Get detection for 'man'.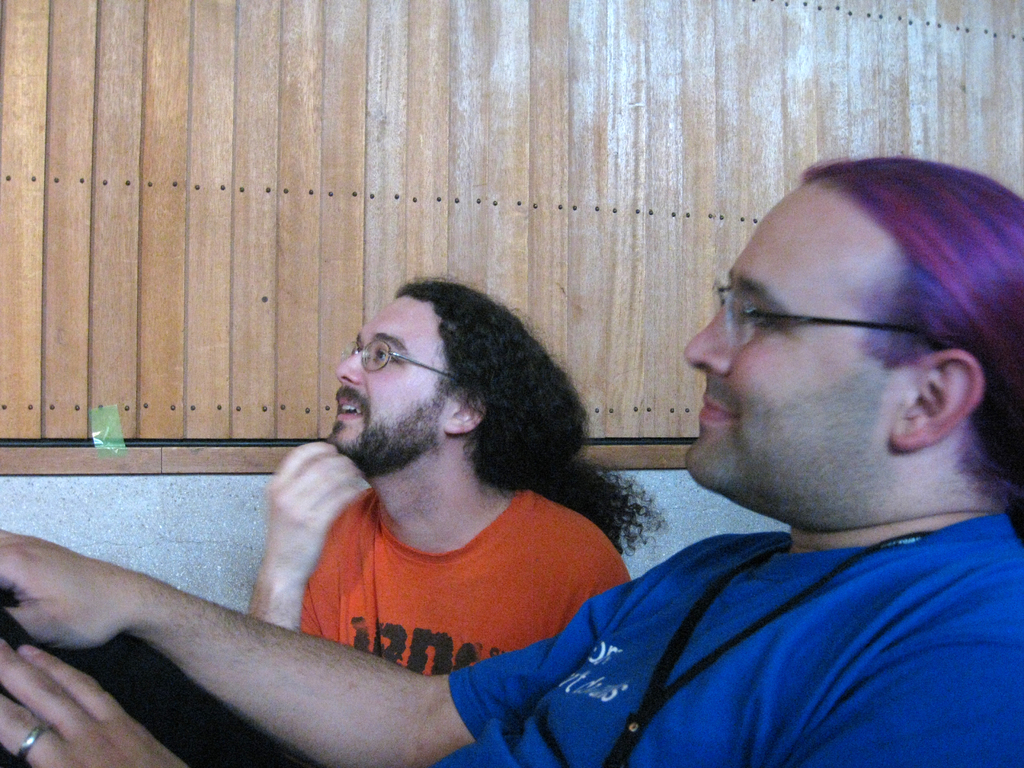
Detection: crop(0, 148, 1023, 767).
